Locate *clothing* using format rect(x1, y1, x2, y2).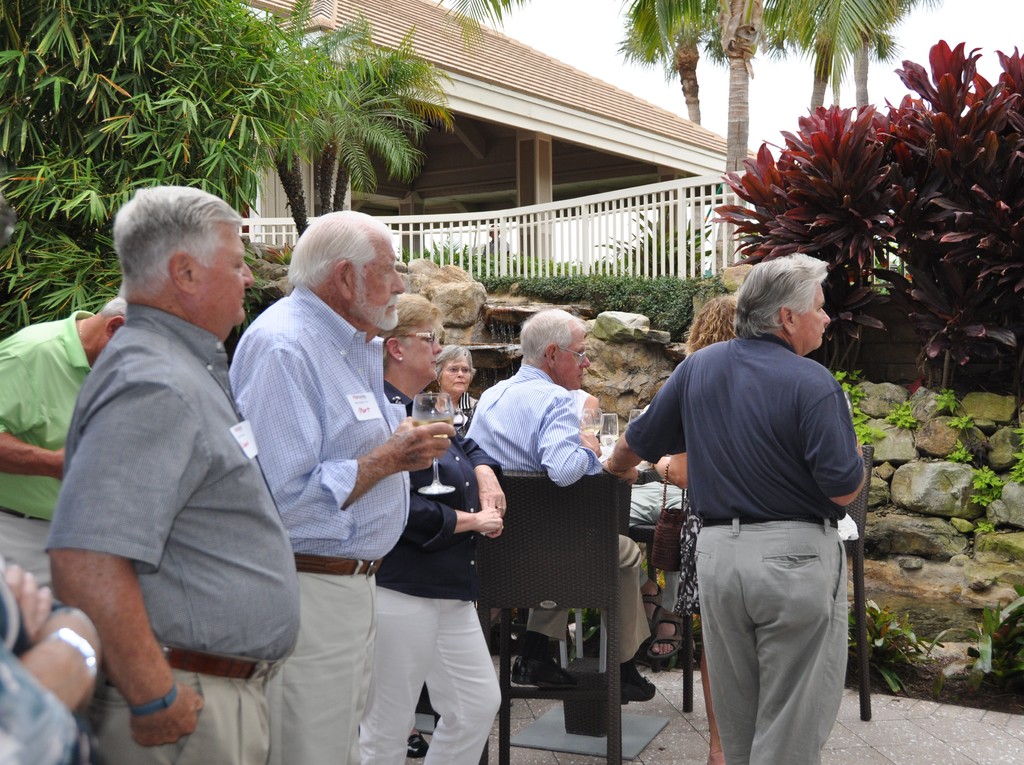
rect(466, 361, 646, 666).
